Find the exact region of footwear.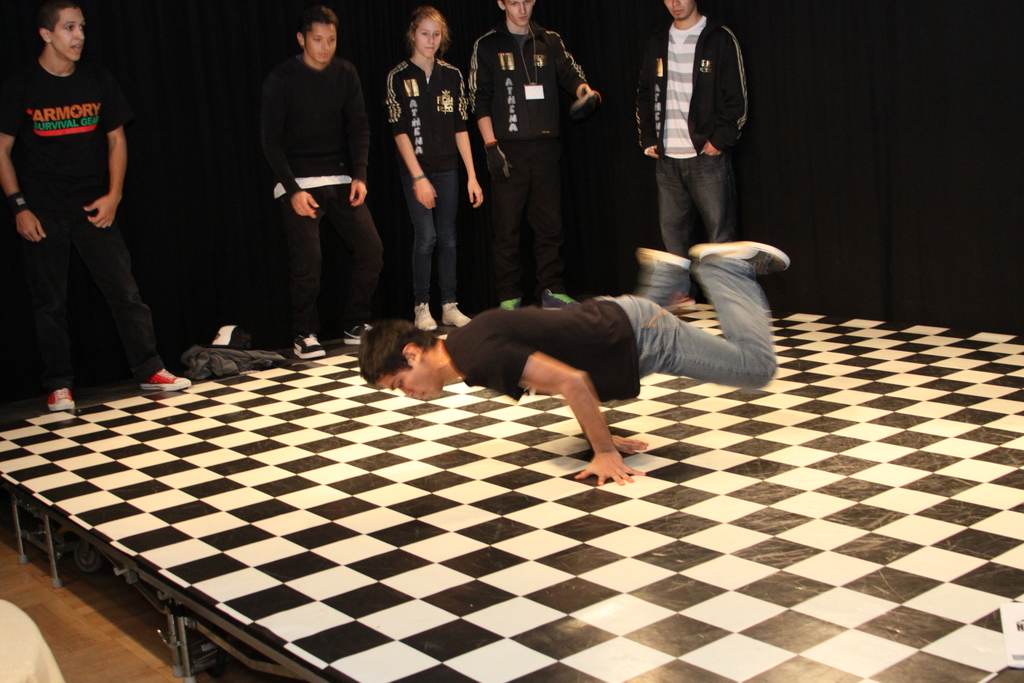
Exact region: x1=291 y1=331 x2=327 y2=362.
